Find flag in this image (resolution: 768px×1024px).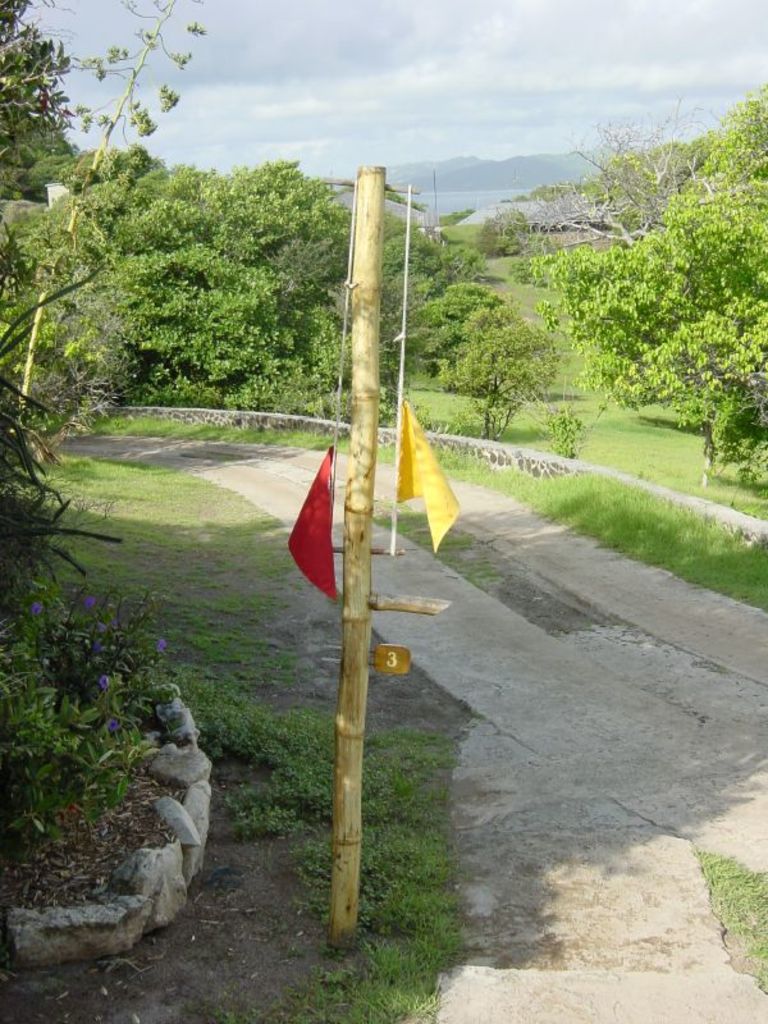
select_region(294, 463, 358, 616).
